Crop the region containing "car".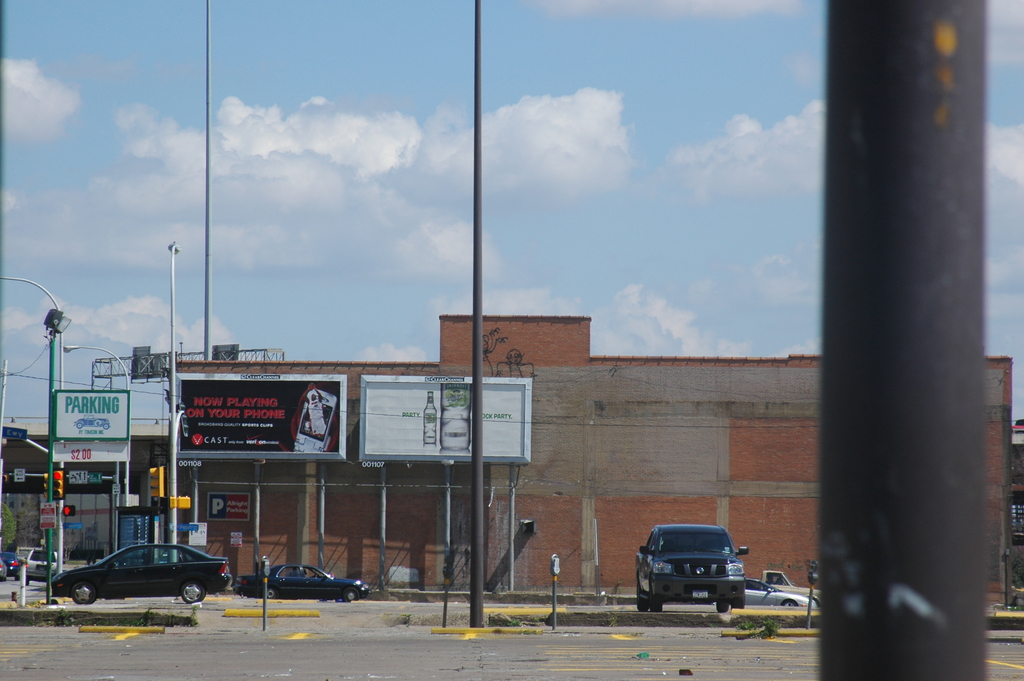
Crop region: l=712, t=577, r=818, b=605.
